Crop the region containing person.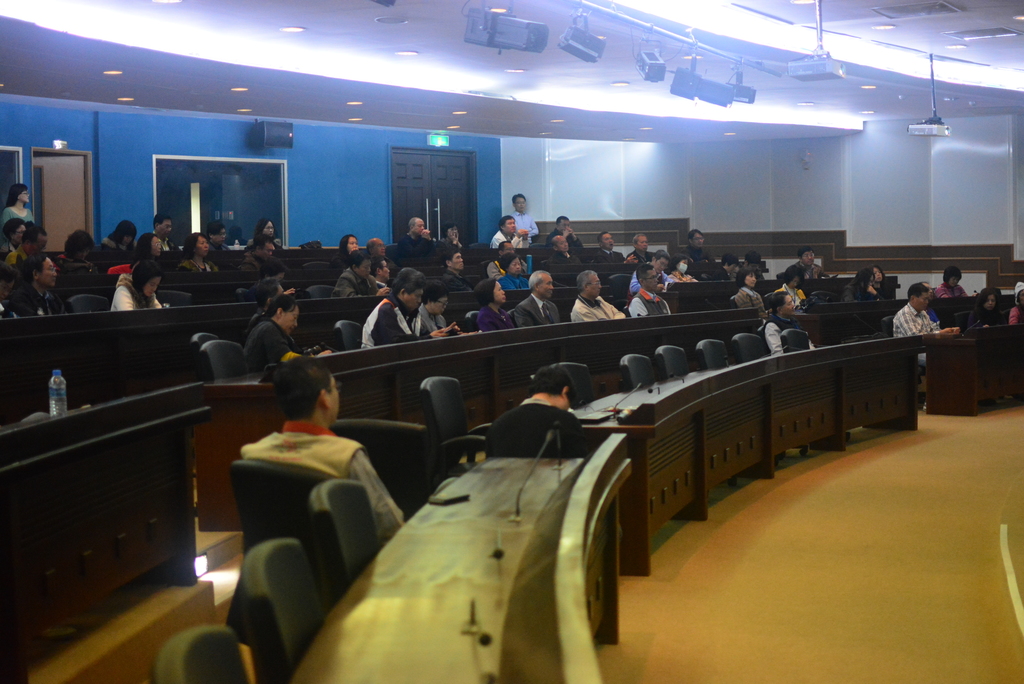
Crop region: left=354, top=273, right=433, bottom=363.
